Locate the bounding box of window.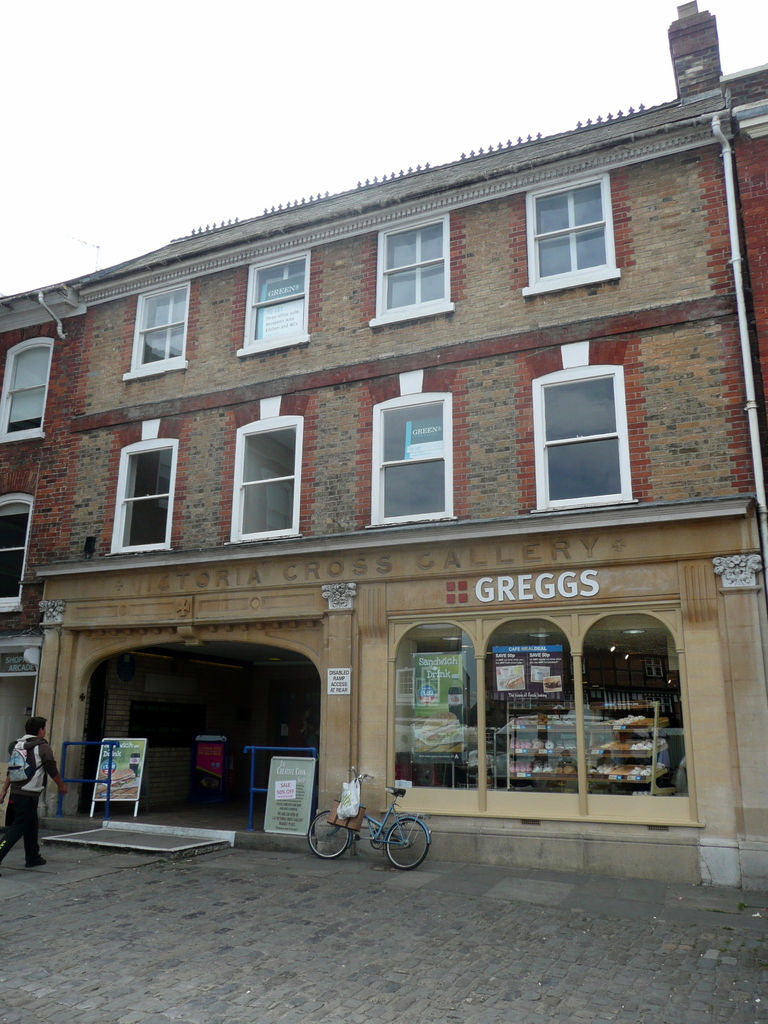
Bounding box: detection(524, 171, 624, 302).
